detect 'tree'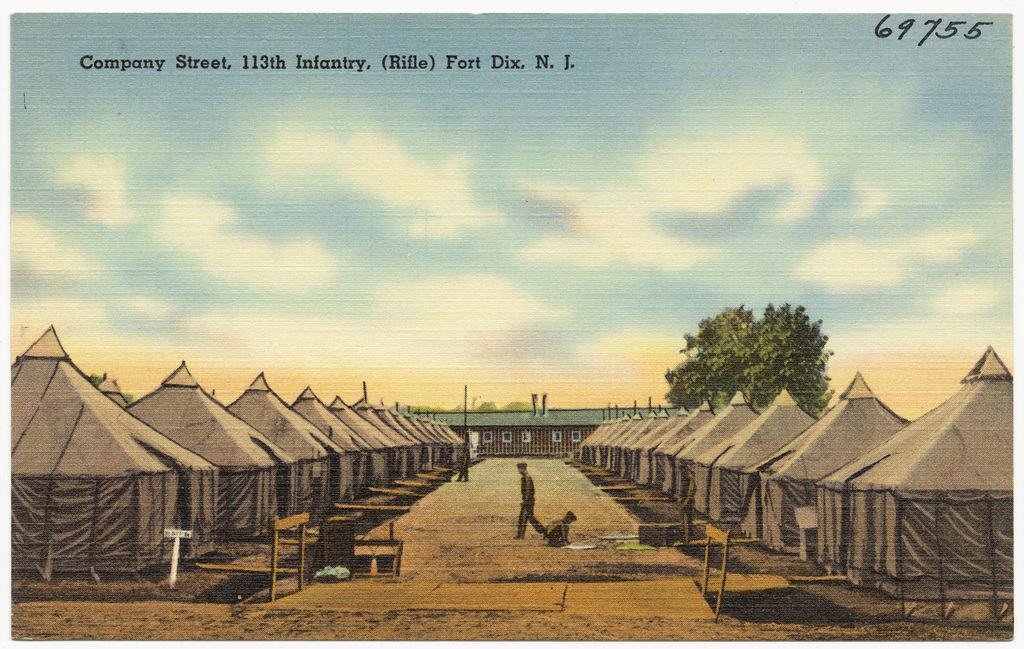
652, 318, 743, 420
